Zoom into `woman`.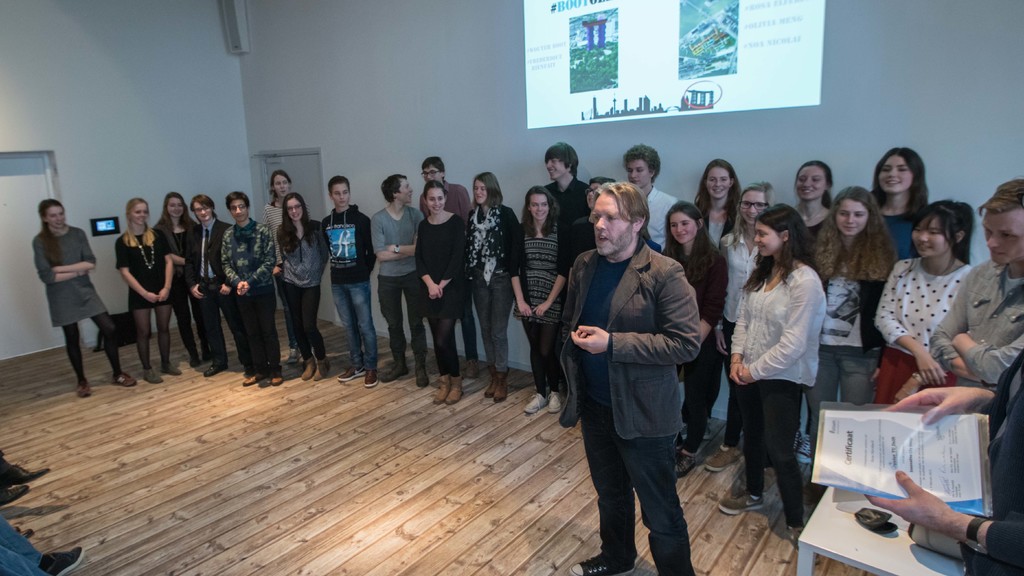
Zoom target: region(796, 158, 824, 273).
